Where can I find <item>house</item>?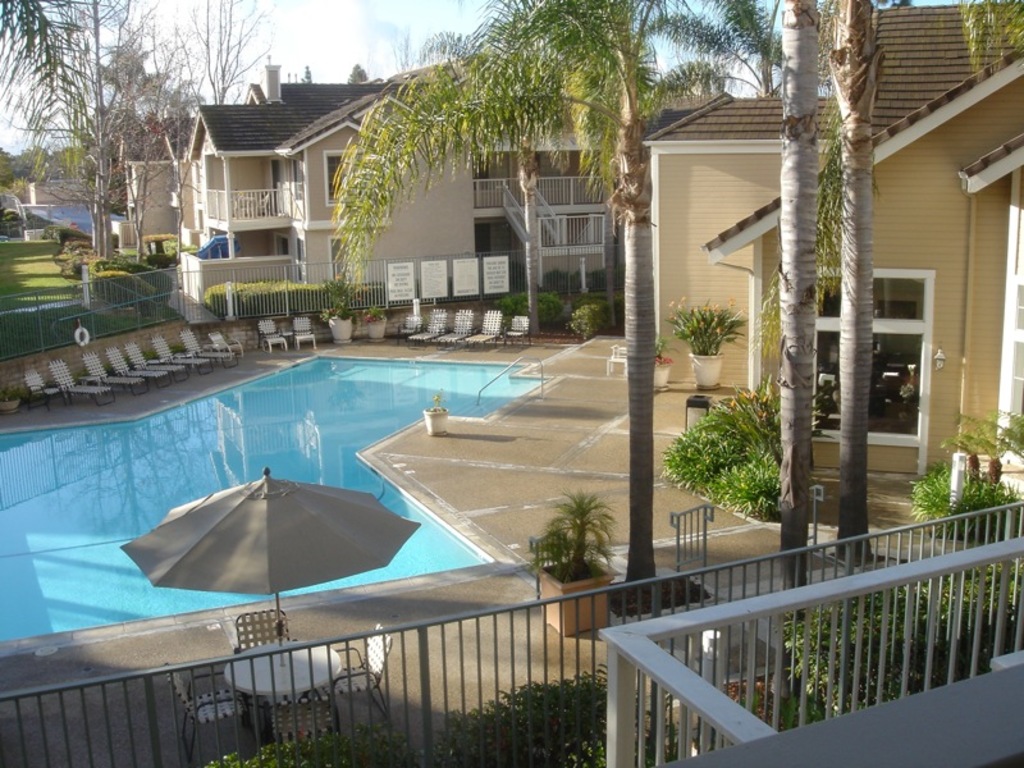
You can find it at (19,178,88,246).
